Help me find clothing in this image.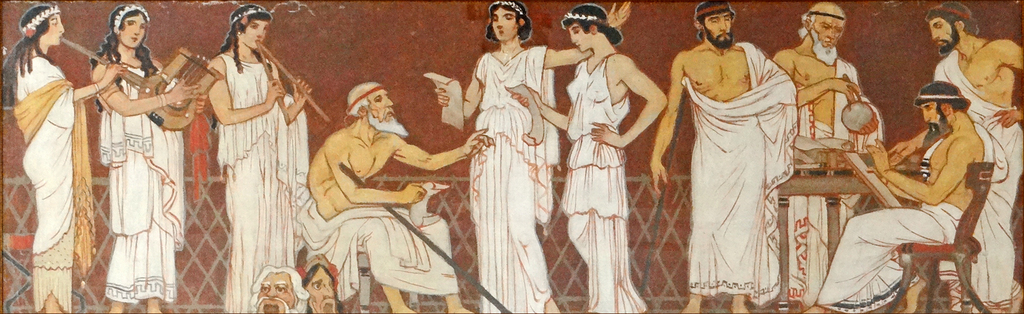
Found it: <region>12, 58, 97, 311</region>.
